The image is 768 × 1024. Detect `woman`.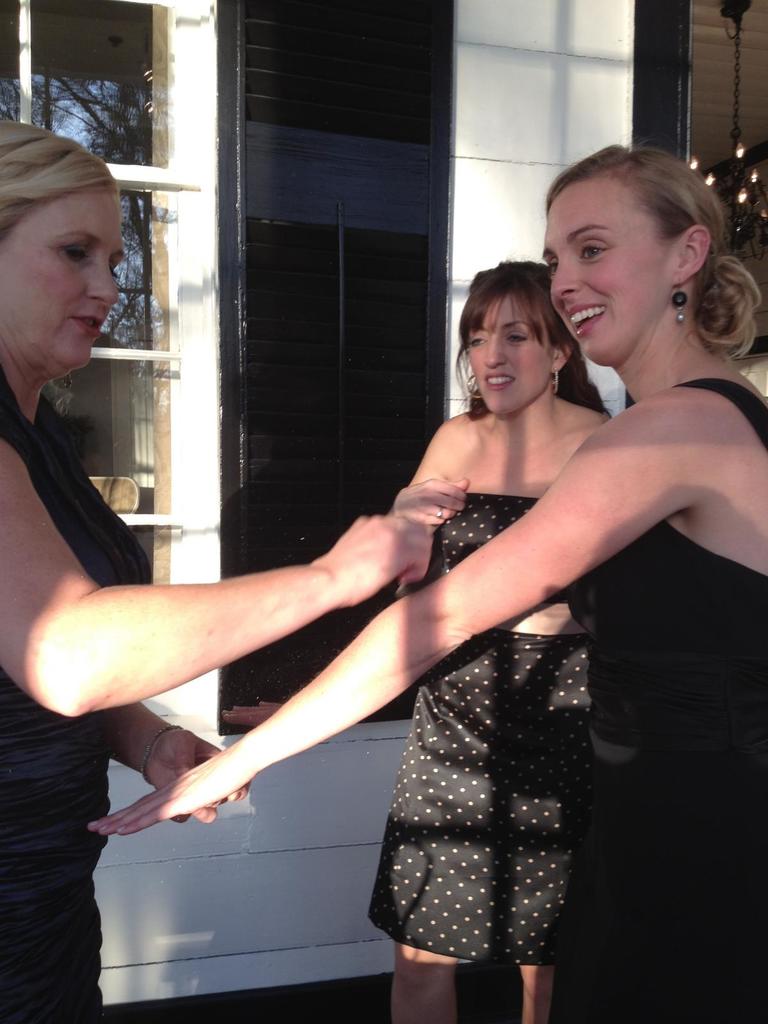
Detection: pyautogui.locateOnScreen(93, 132, 767, 1023).
